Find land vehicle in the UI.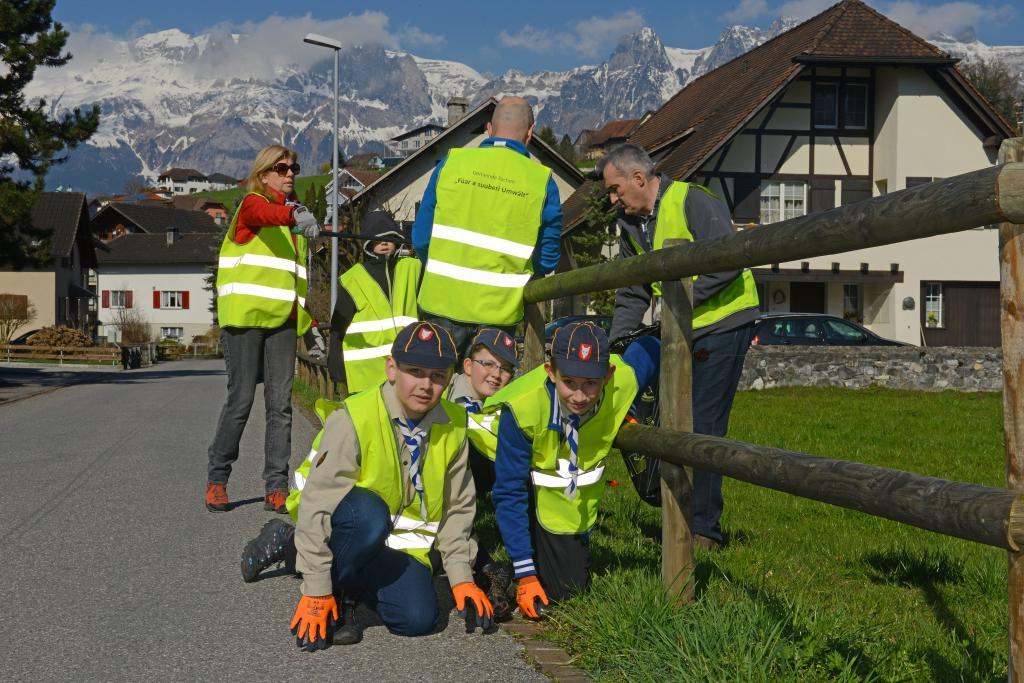
UI element at (748, 310, 920, 347).
